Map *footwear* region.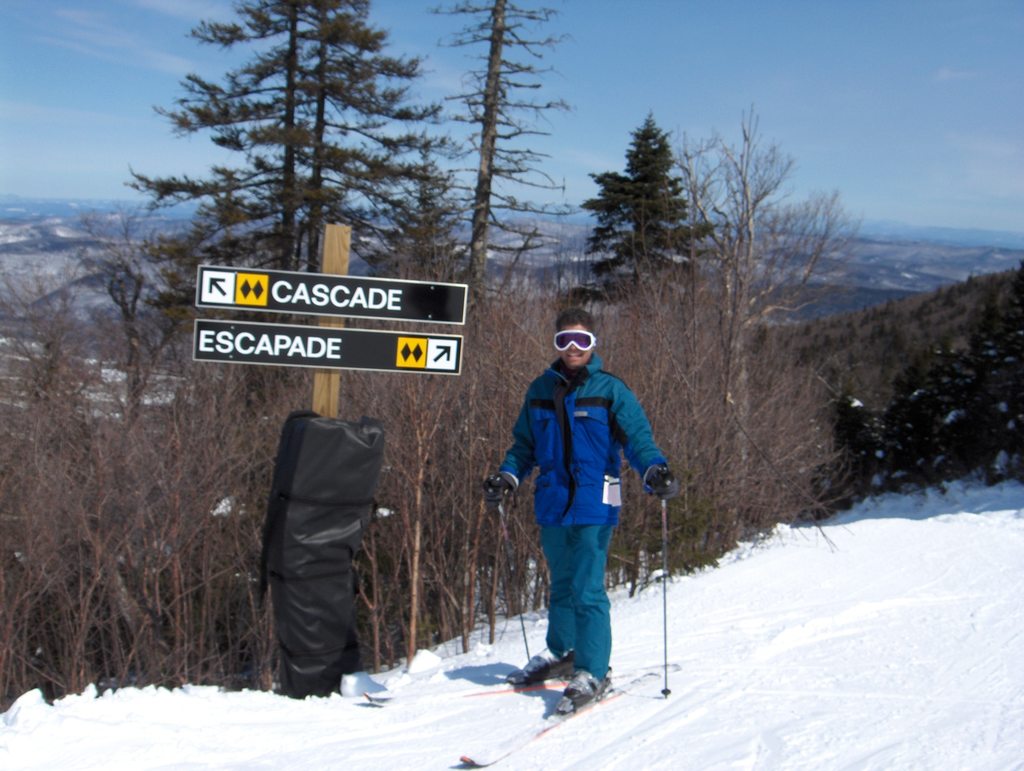
Mapped to pyautogui.locateOnScreen(502, 647, 604, 711).
